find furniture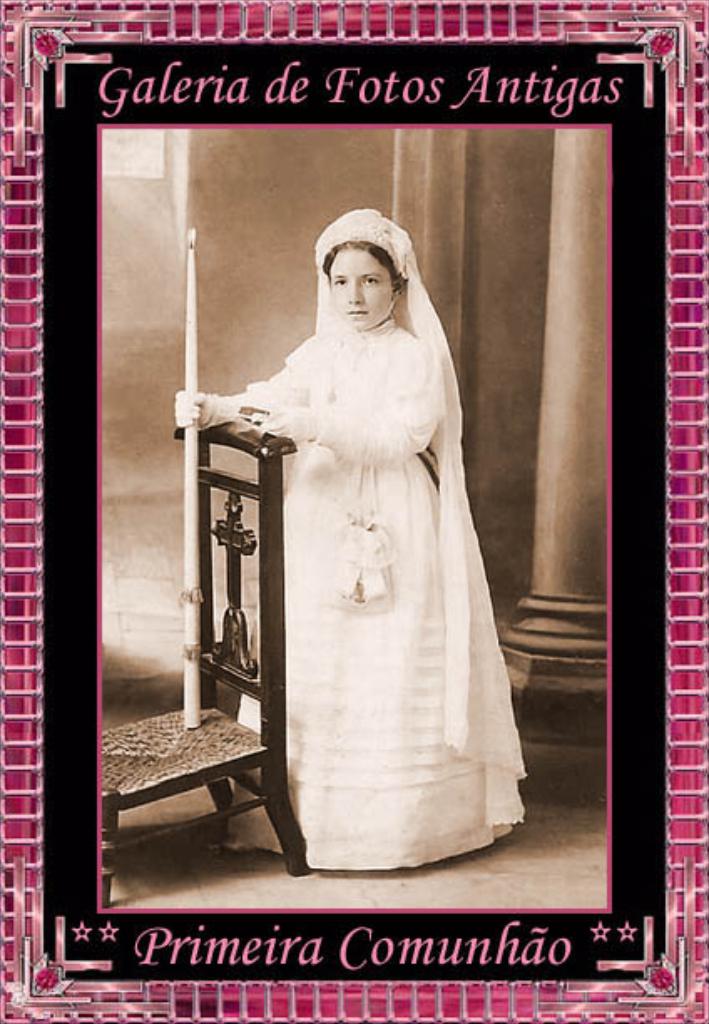
{"left": 99, "top": 417, "right": 313, "bottom": 897}
